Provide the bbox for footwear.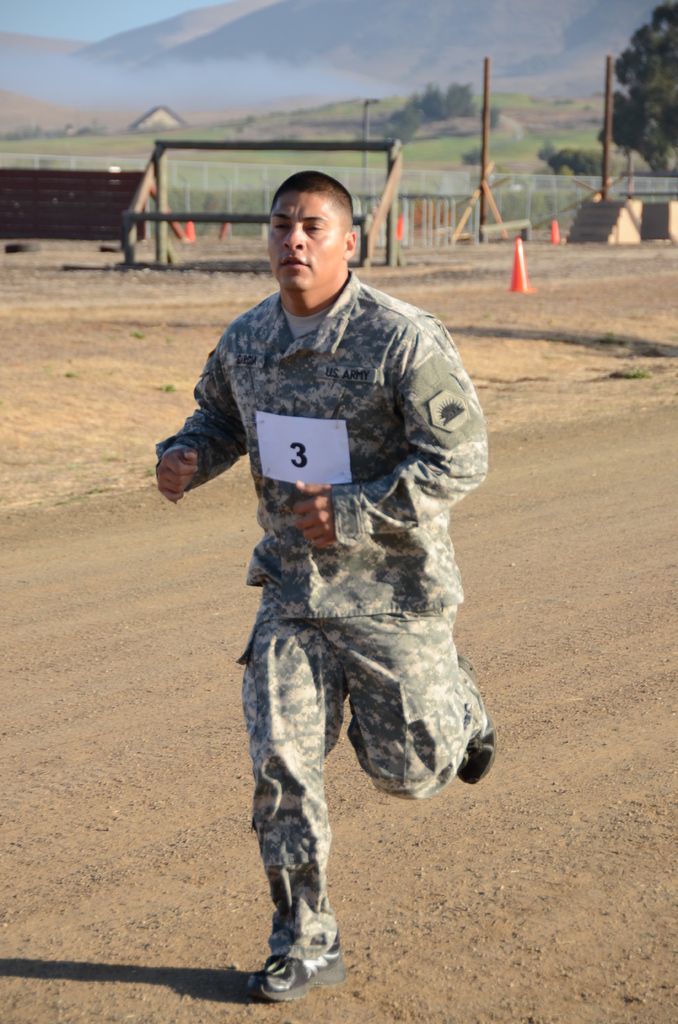
select_region(243, 908, 334, 995).
